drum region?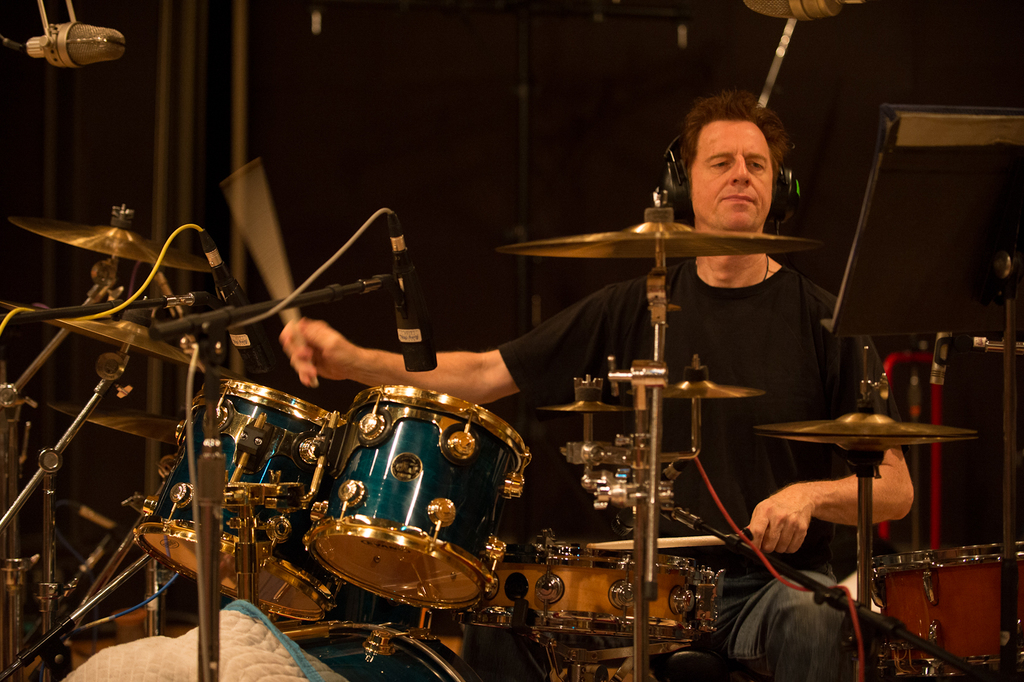
locate(131, 377, 346, 621)
